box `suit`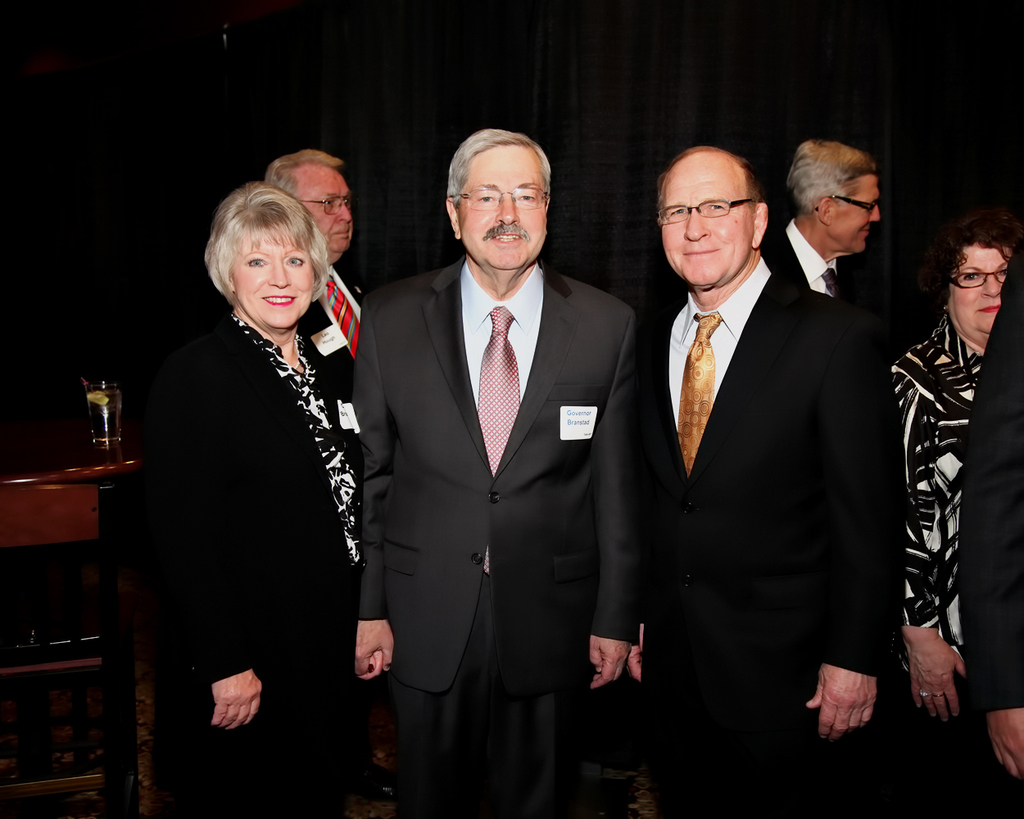
x1=761 y1=214 x2=859 y2=307
